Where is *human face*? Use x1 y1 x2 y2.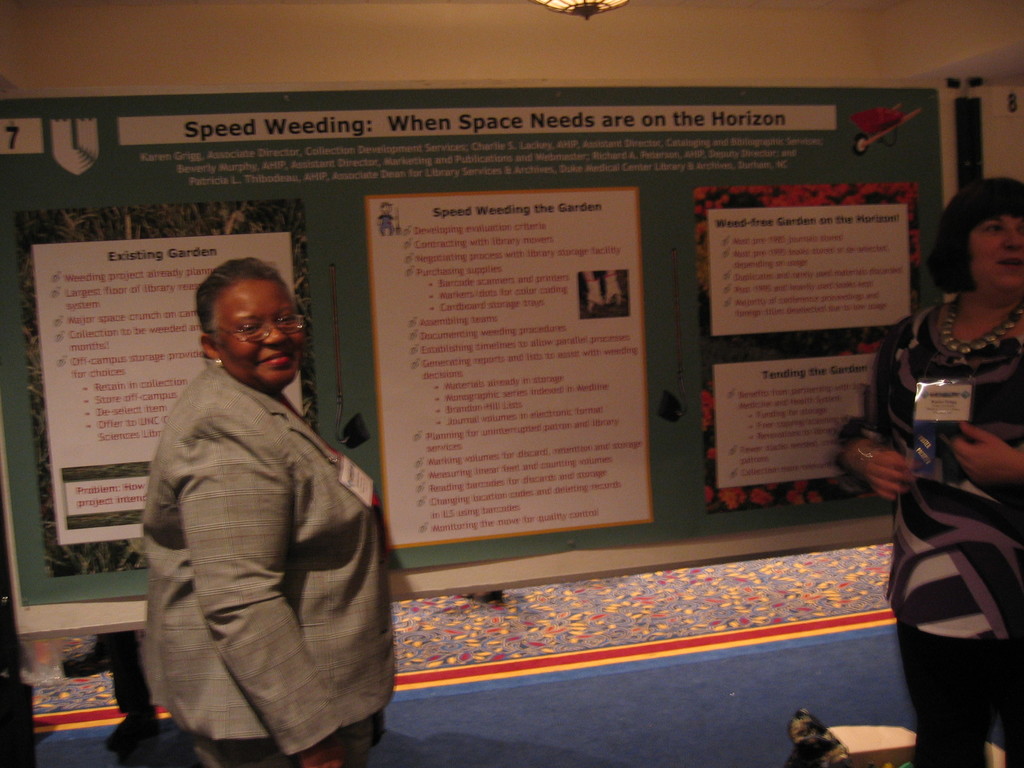
970 214 1023 287.
